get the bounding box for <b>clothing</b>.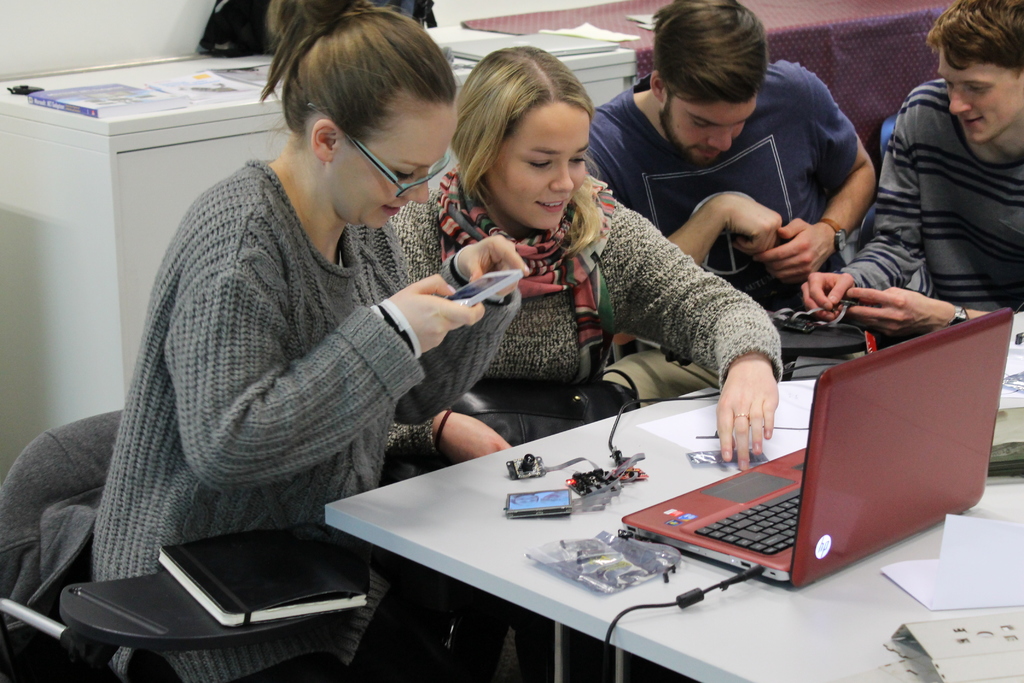
[833, 74, 1018, 313].
